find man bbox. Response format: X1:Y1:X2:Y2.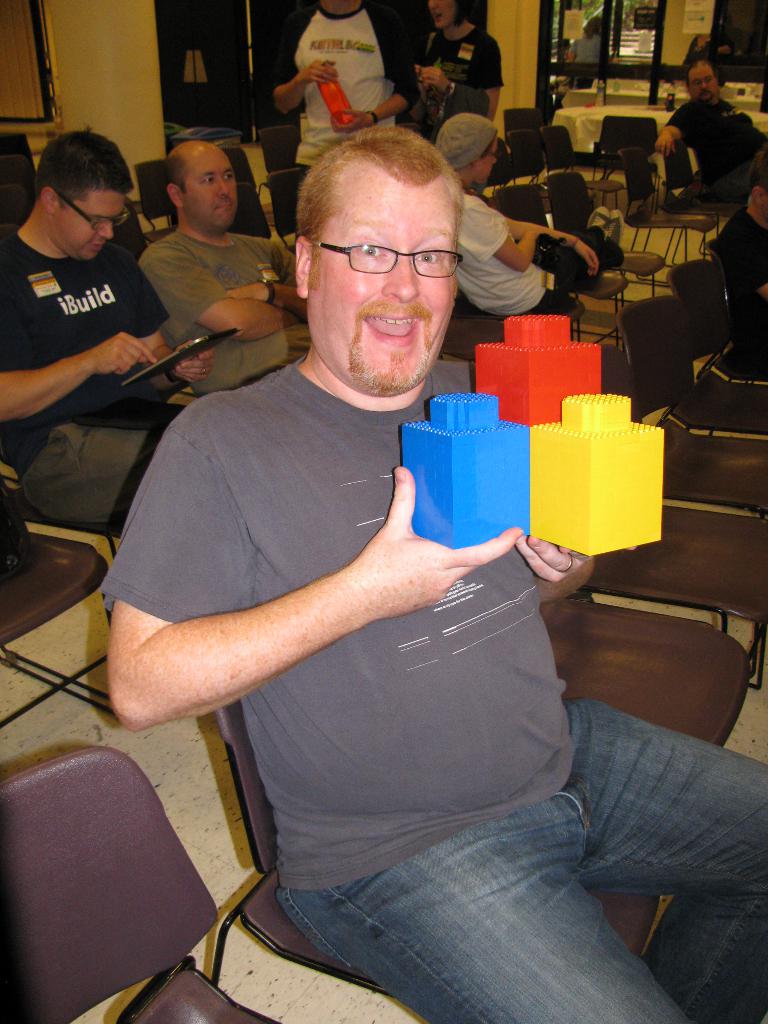
650:52:767:214.
